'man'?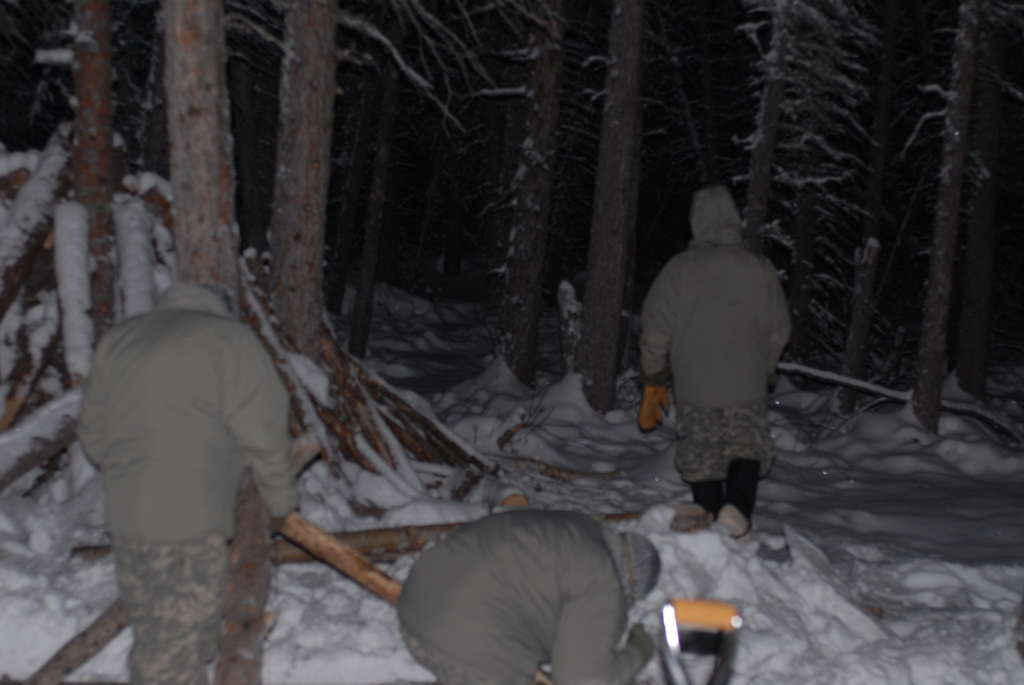
(71, 271, 299, 684)
